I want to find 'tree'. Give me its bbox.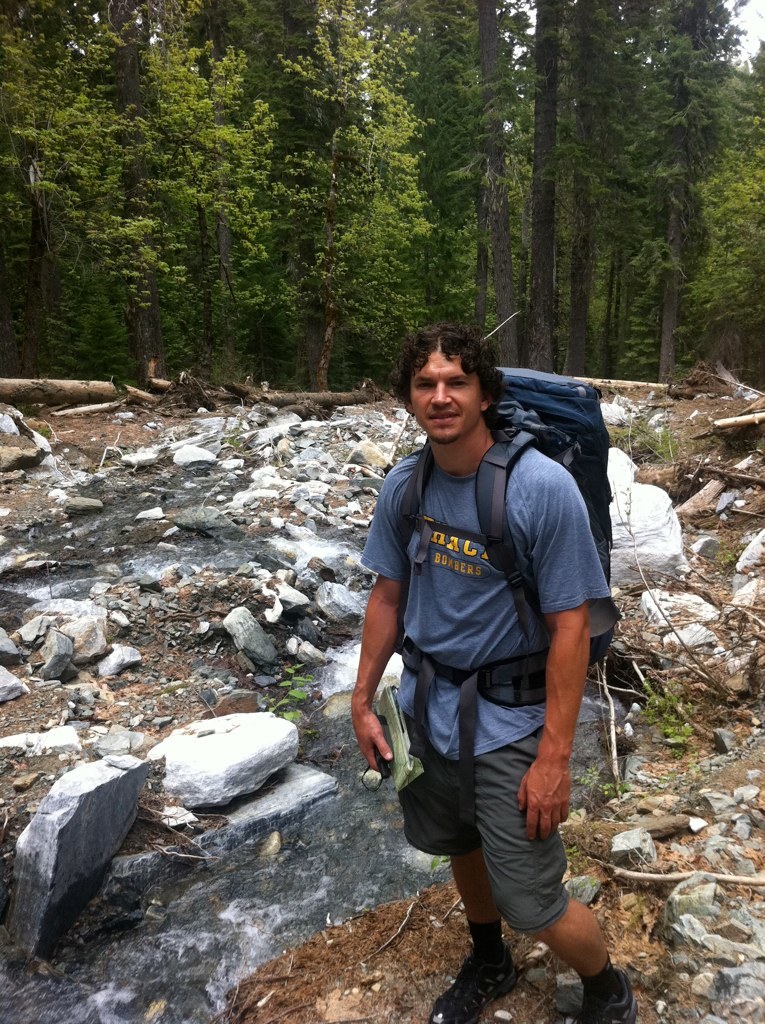
592, 17, 652, 331.
